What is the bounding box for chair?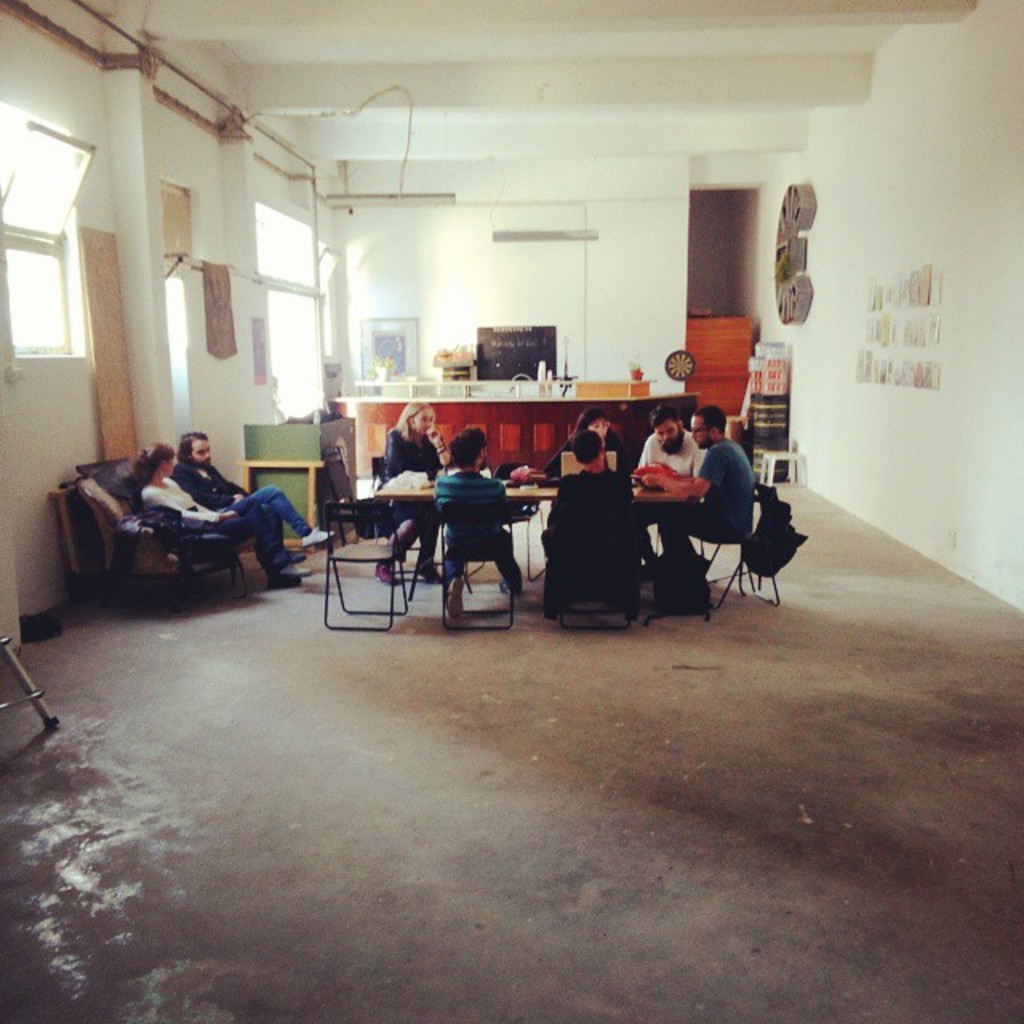
region(373, 450, 453, 578).
